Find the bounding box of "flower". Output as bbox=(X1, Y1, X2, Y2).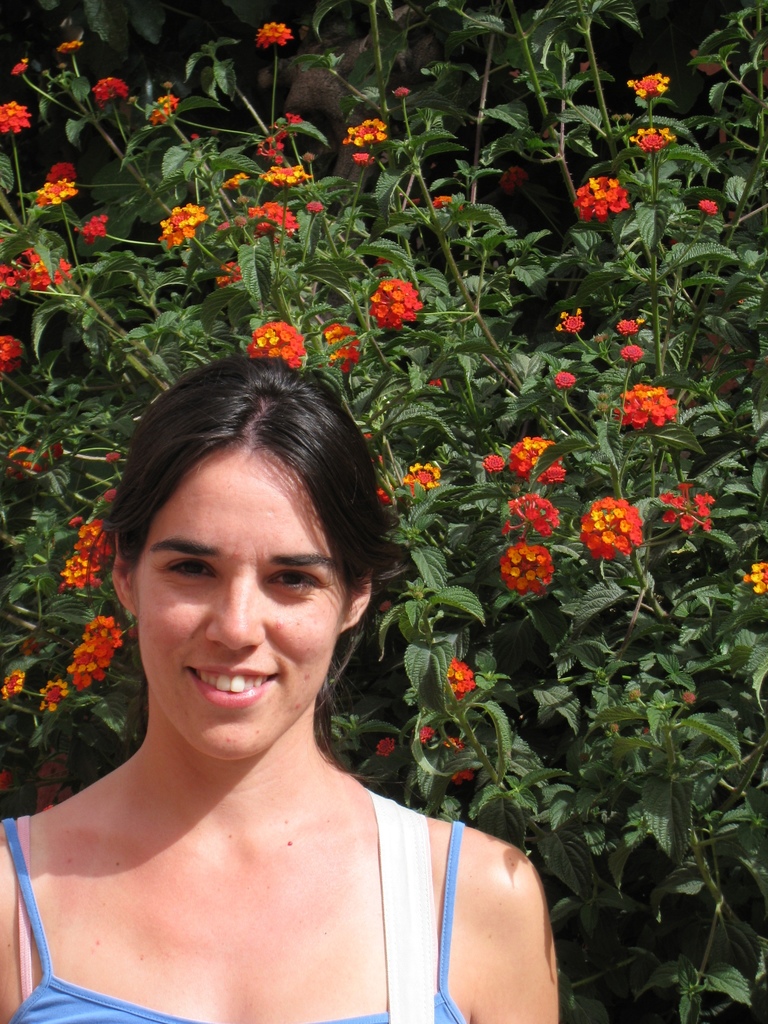
bbox=(662, 484, 709, 531).
